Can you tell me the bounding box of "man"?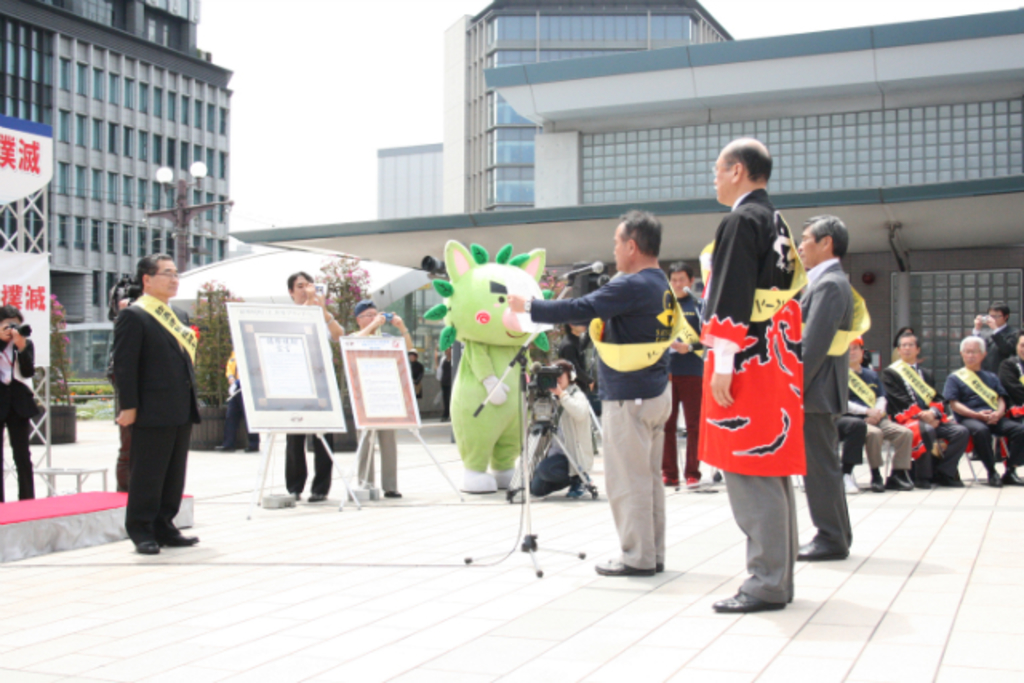
l=986, t=304, r=1016, b=360.
